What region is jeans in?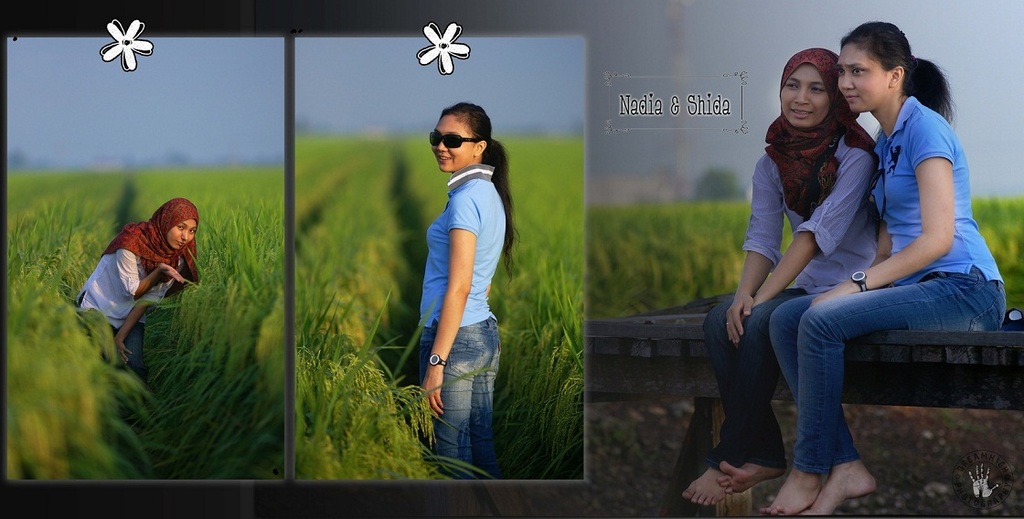
bbox=[420, 317, 501, 475].
